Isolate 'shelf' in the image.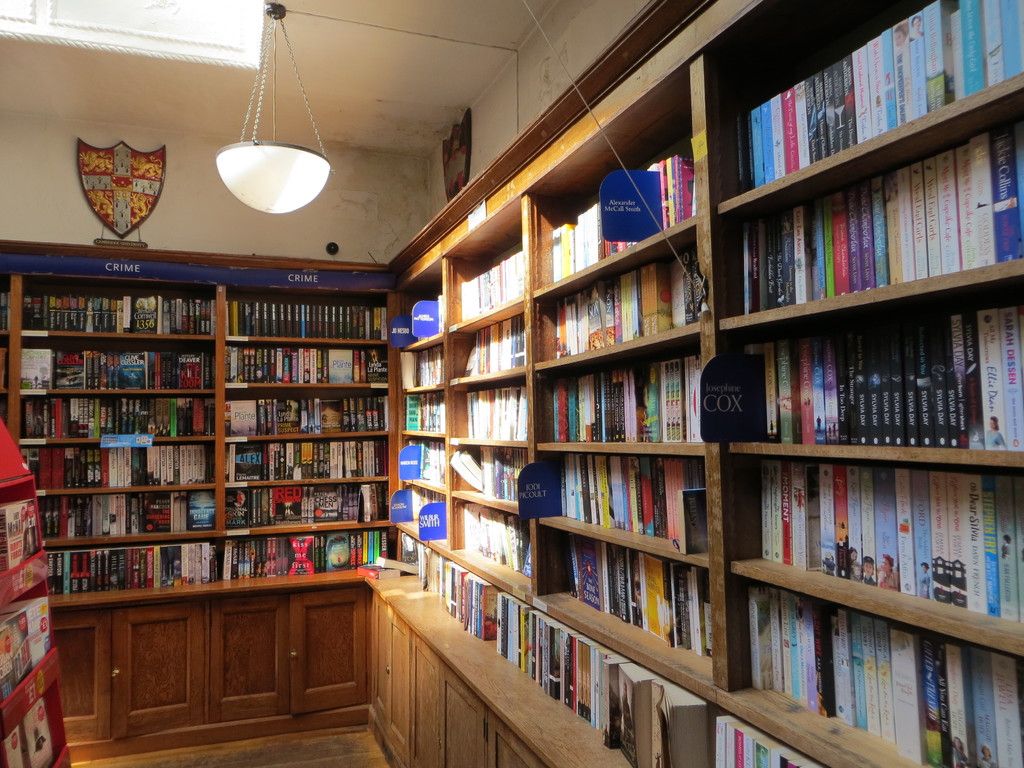
Isolated region: select_region(750, 442, 1023, 654).
